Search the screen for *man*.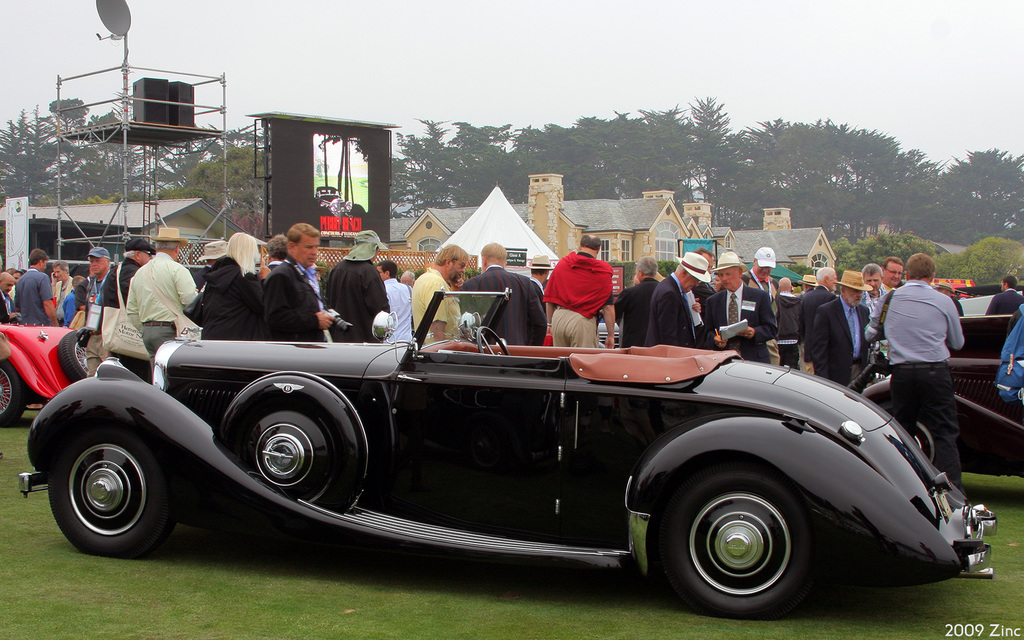
Found at [326, 230, 388, 345].
